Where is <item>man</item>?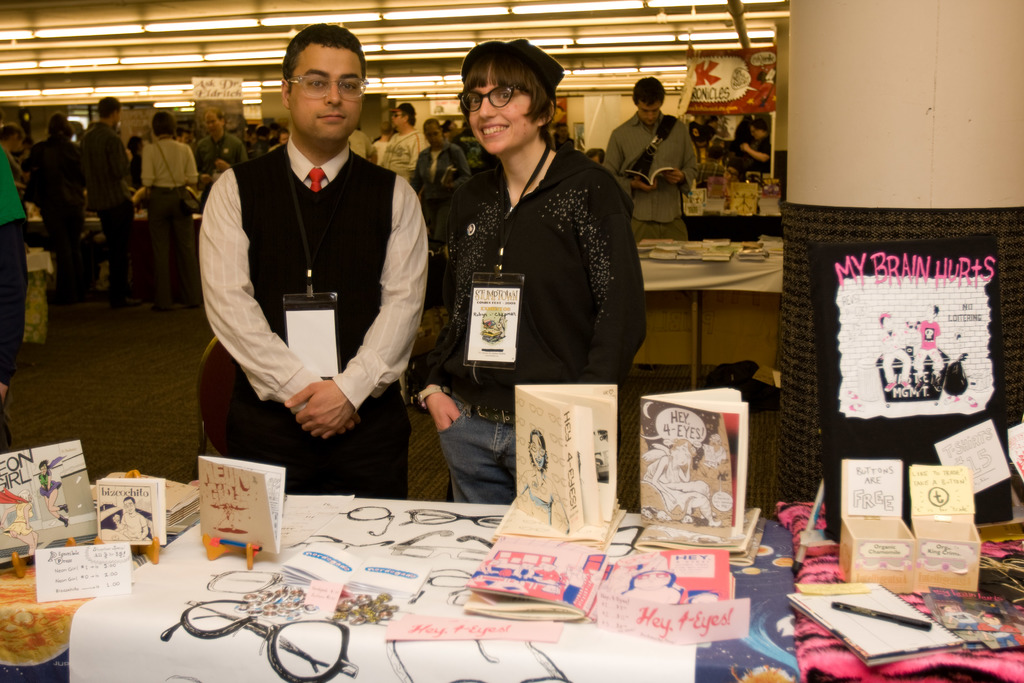
left=378, top=99, right=428, bottom=183.
